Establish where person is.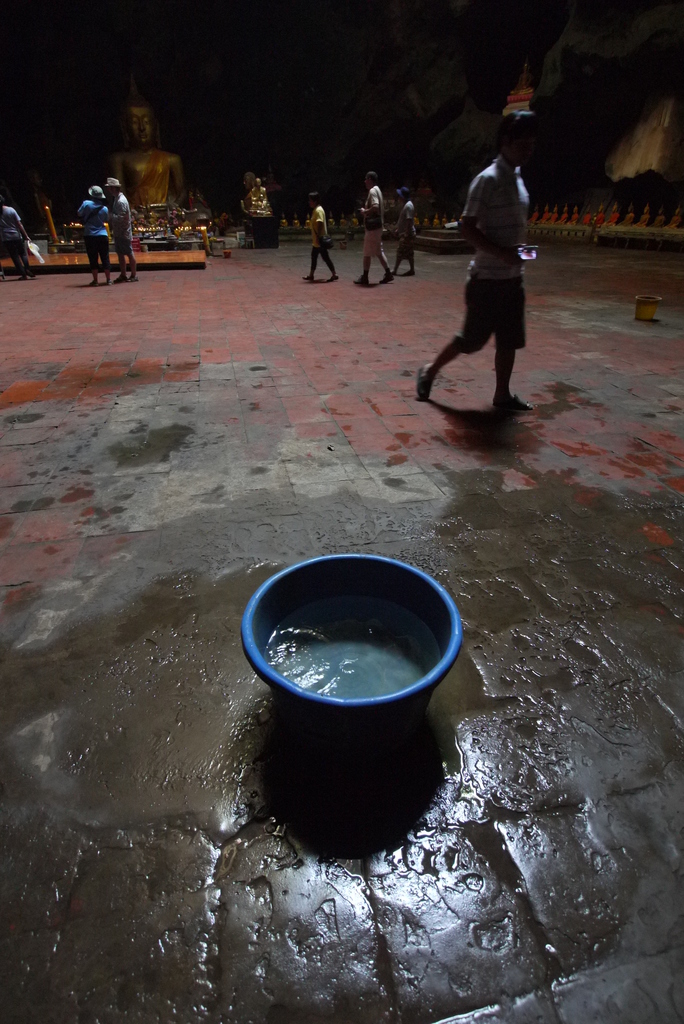
Established at (x1=254, y1=191, x2=271, y2=214).
